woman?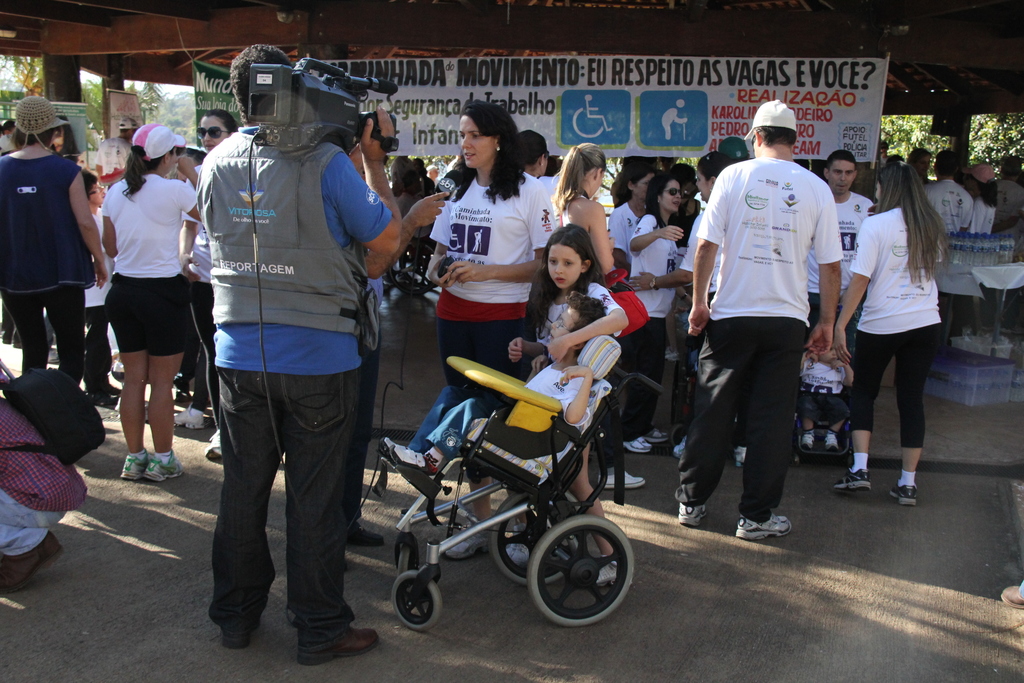
[0, 94, 109, 391]
